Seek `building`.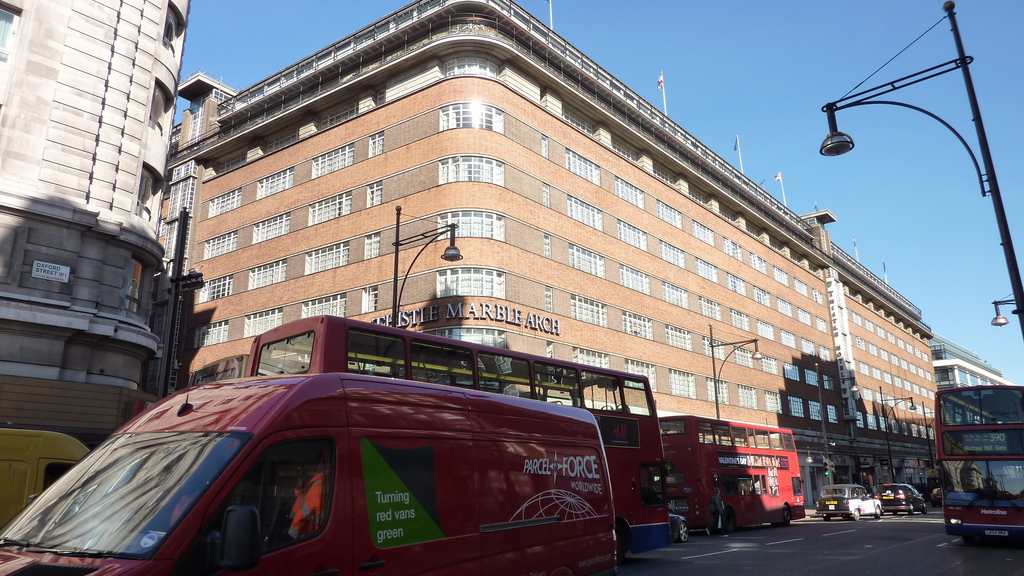
937, 339, 1008, 490.
